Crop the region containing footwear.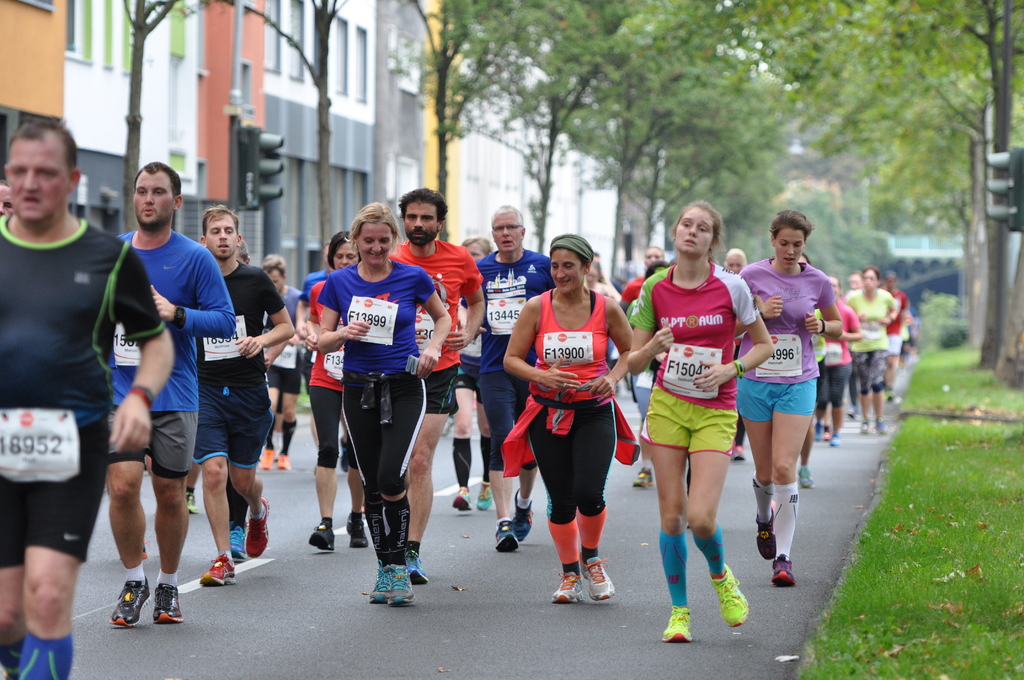
Crop region: [661,603,694,645].
